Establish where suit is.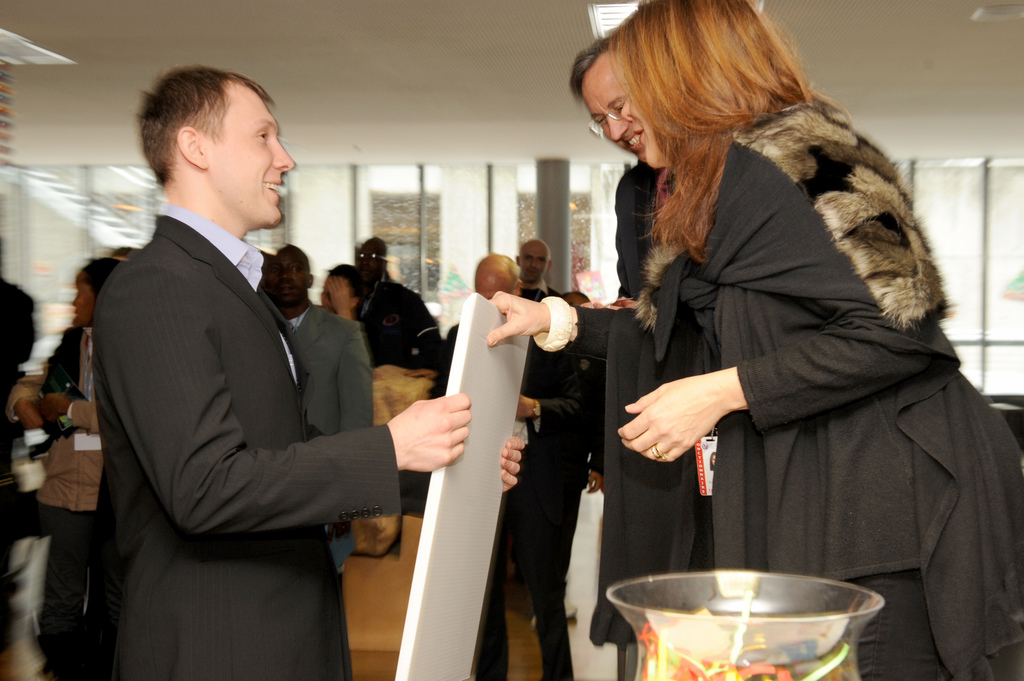
Established at box(66, 97, 409, 664).
